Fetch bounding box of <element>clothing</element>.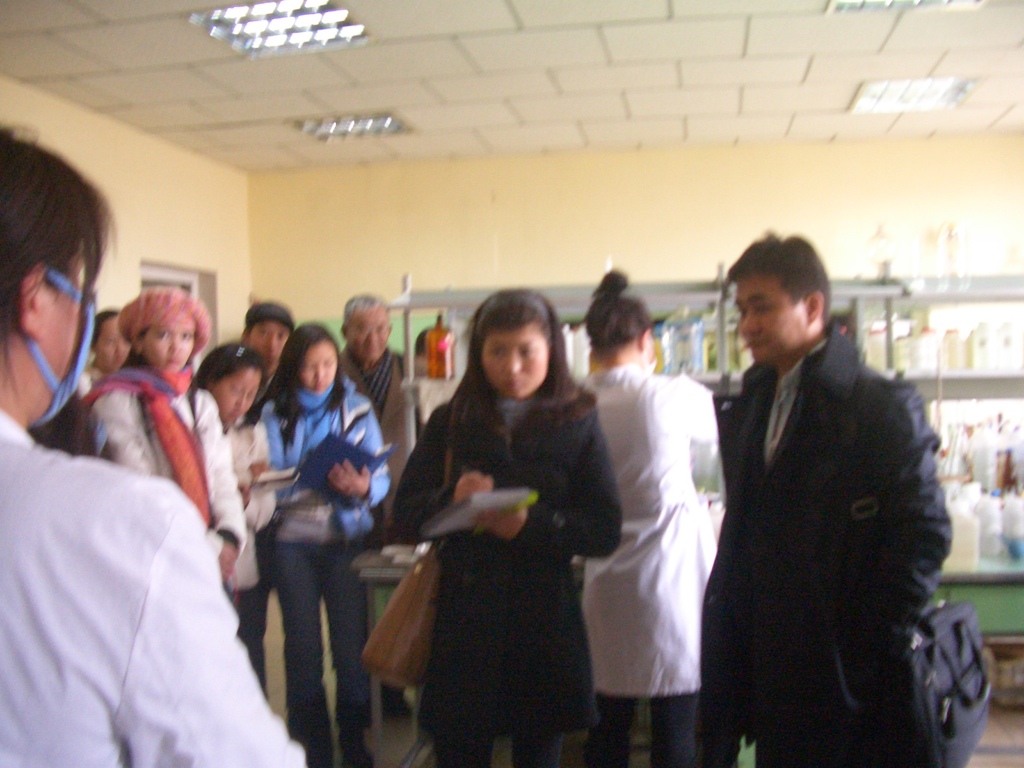
Bbox: 216:413:278:694.
